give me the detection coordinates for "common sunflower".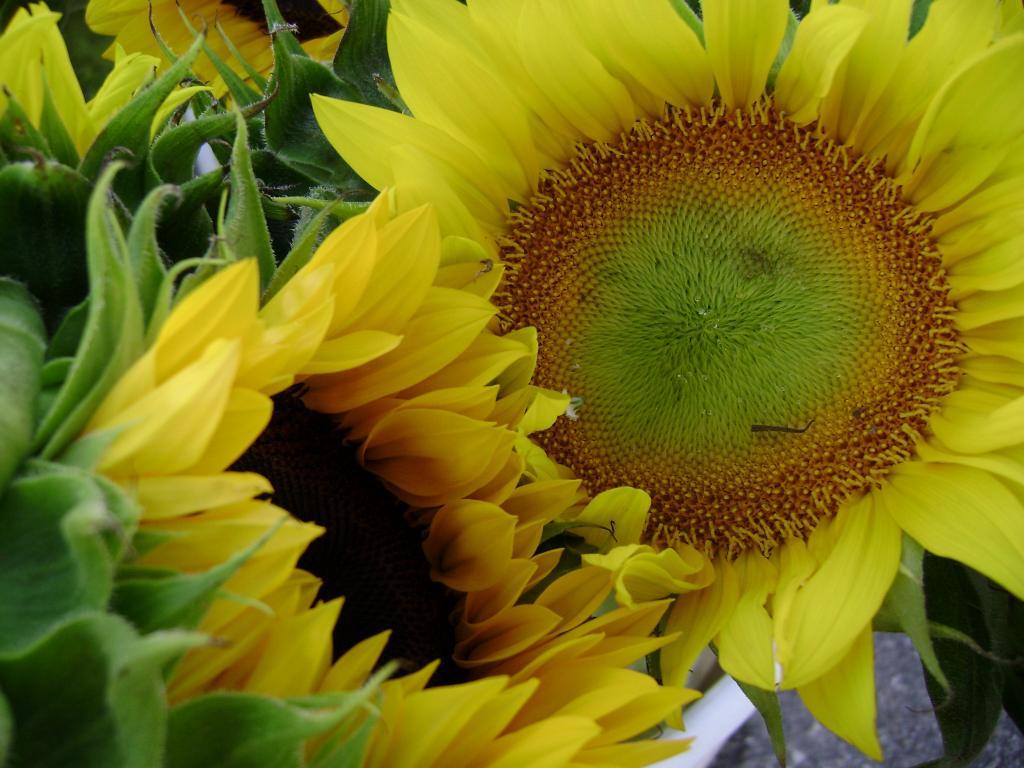
307 0 1023 767.
